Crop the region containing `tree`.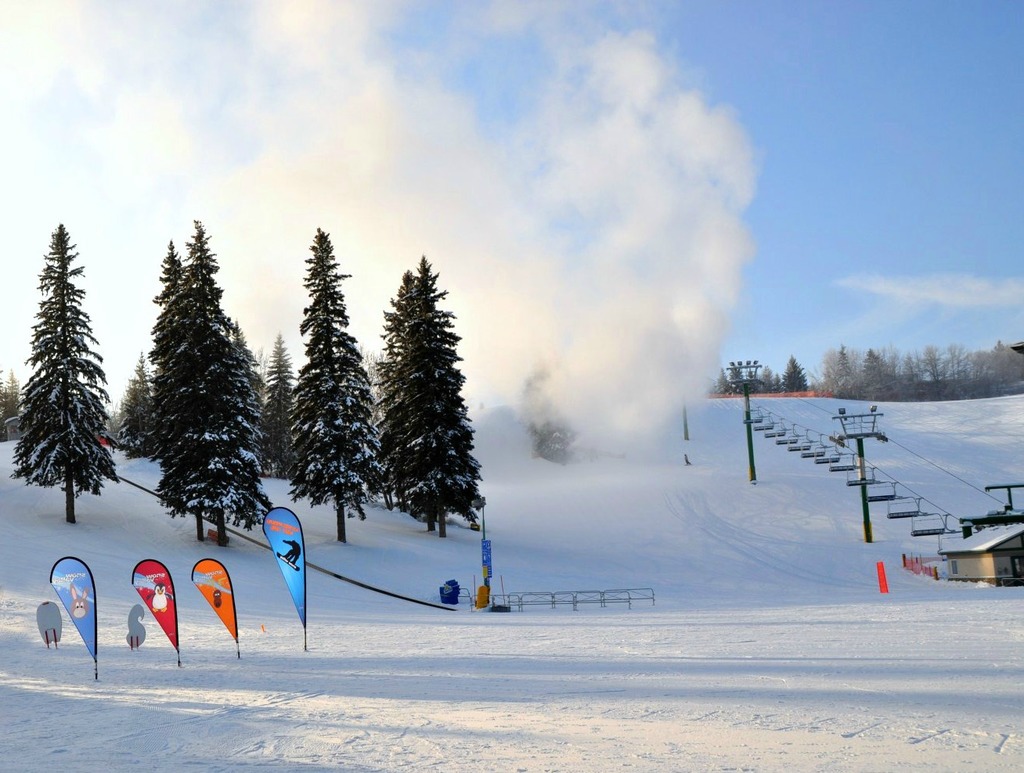
Crop region: box(355, 255, 481, 538).
